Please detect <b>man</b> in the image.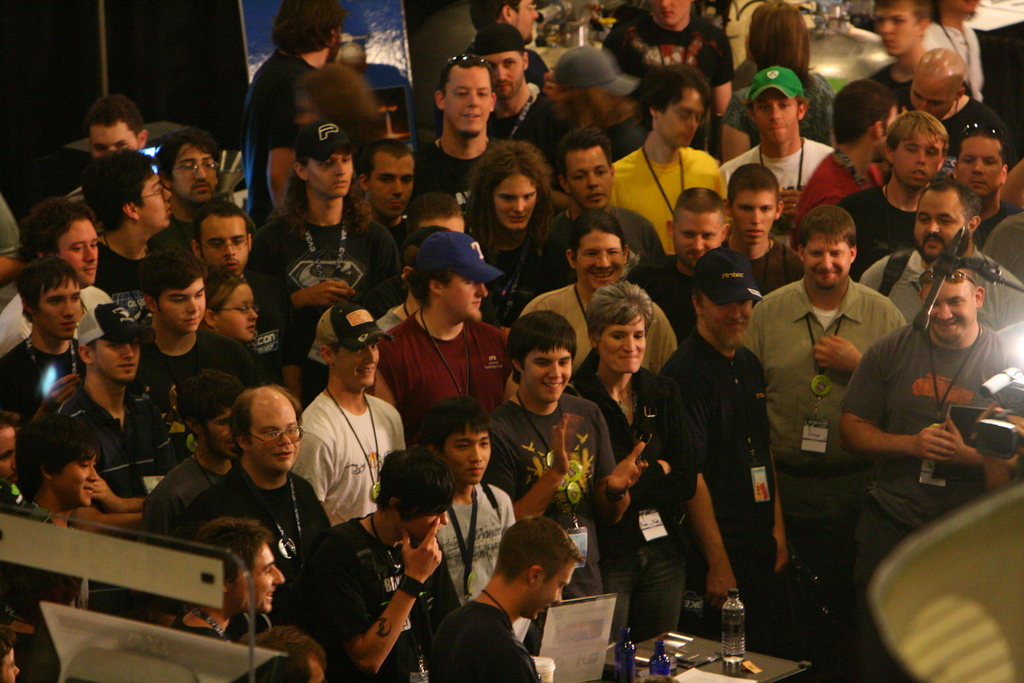
locate(0, 258, 86, 423).
